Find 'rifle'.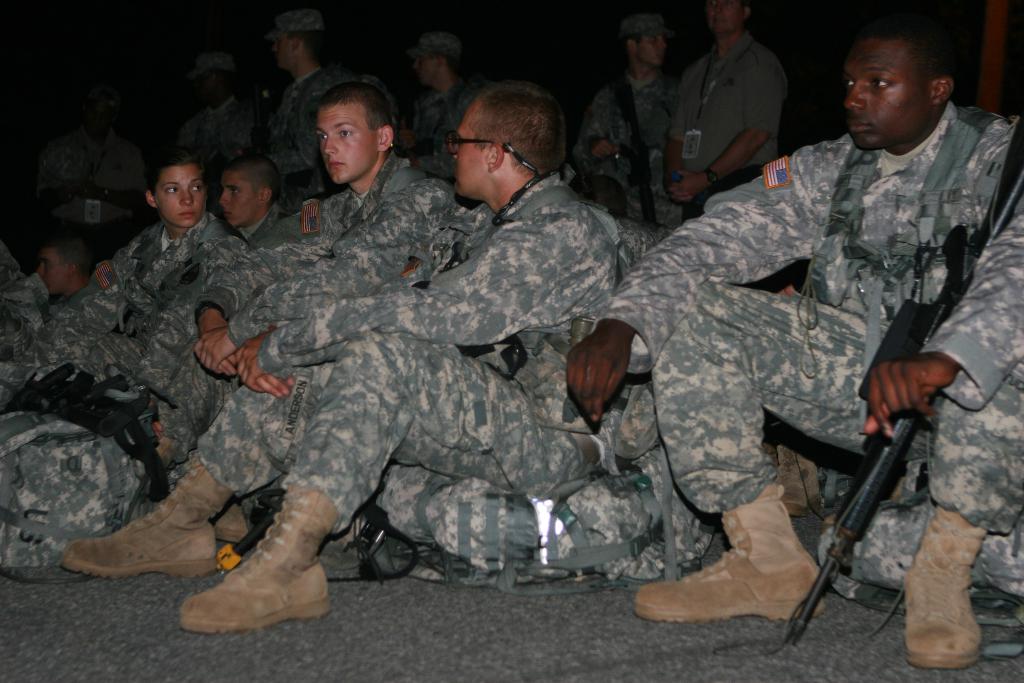
(787,115,1023,641).
